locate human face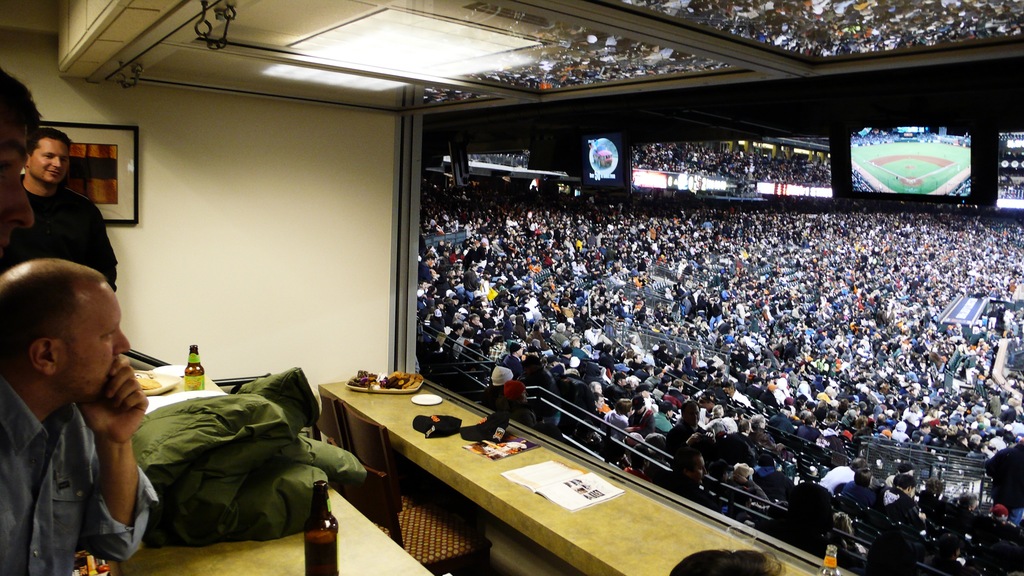
region(34, 132, 69, 188)
